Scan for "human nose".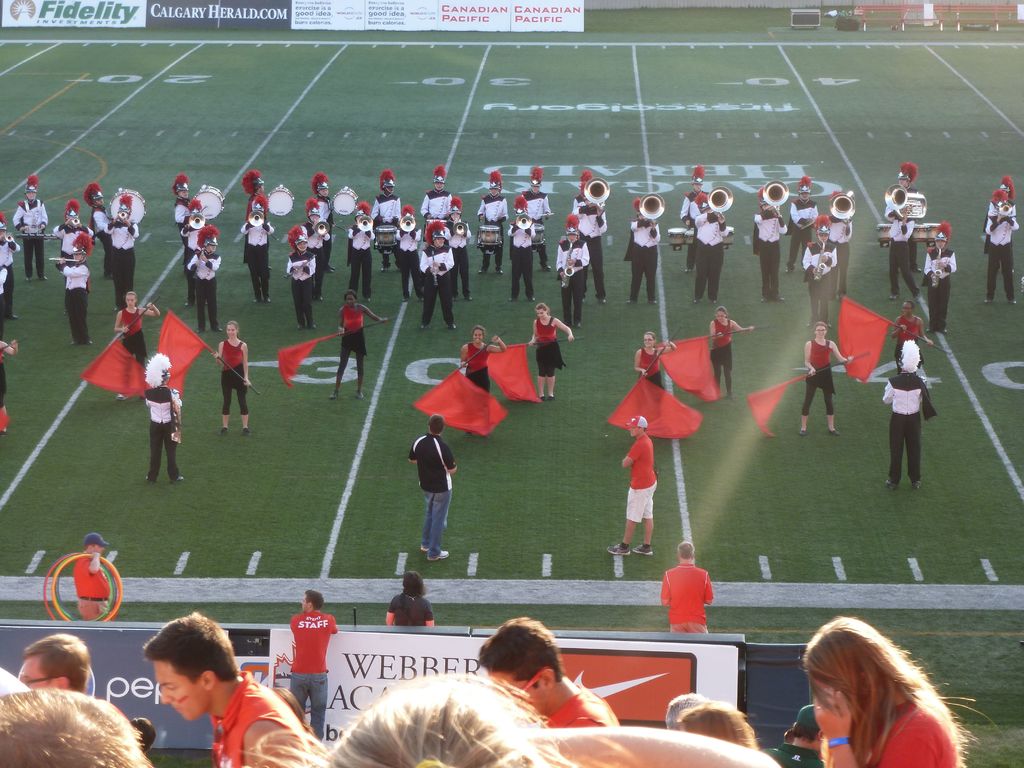
Scan result: <region>163, 688, 174, 706</region>.
